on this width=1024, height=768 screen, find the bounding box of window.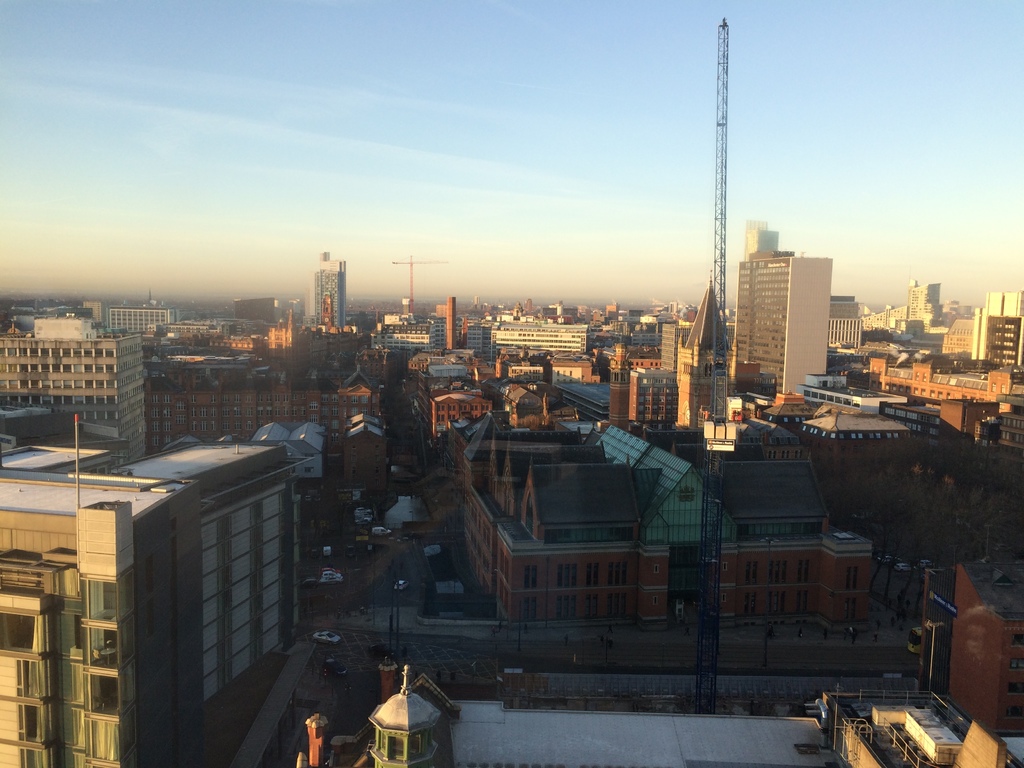
Bounding box: bbox=(746, 591, 753, 616).
